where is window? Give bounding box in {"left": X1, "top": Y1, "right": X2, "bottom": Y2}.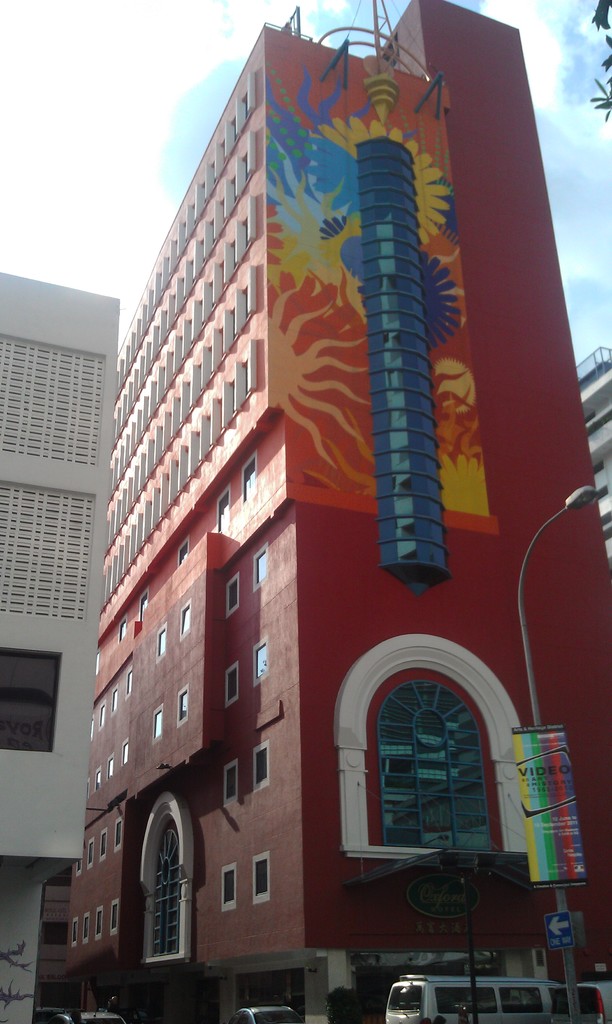
{"left": 254, "top": 739, "right": 271, "bottom": 792}.
